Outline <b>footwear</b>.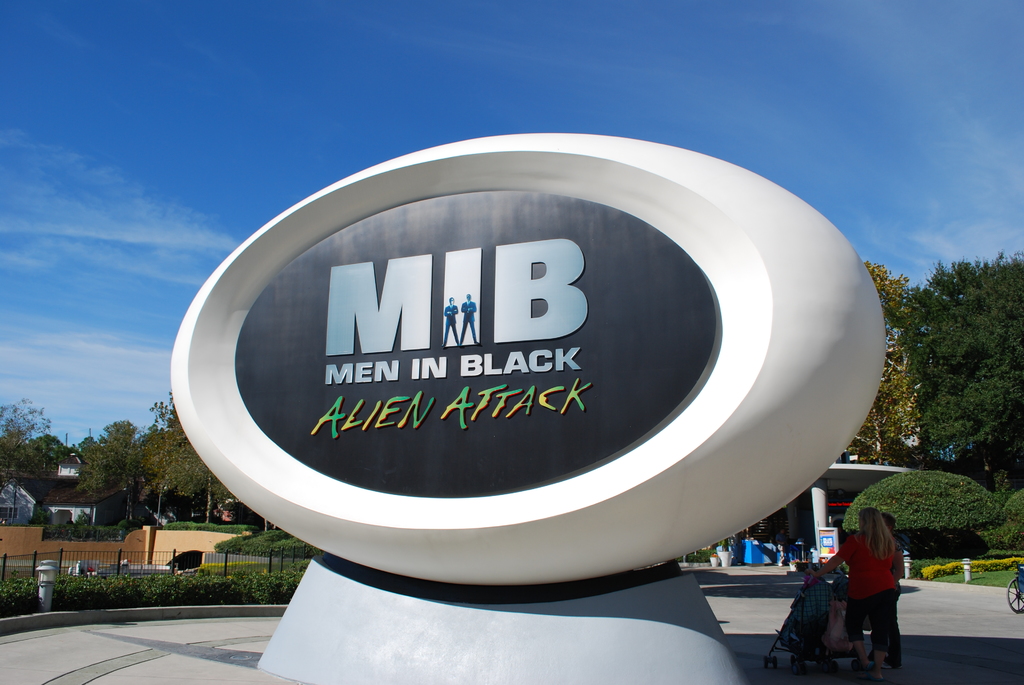
Outline: pyautogui.locateOnScreen(884, 663, 902, 670).
